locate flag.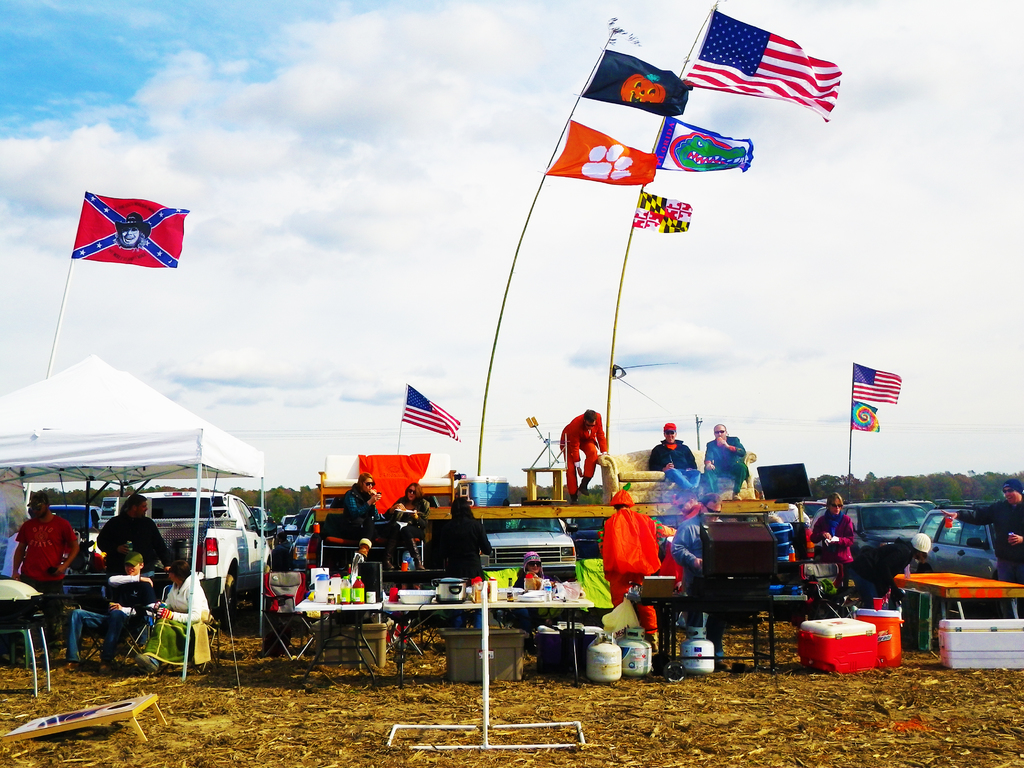
Bounding box: crop(406, 384, 465, 446).
